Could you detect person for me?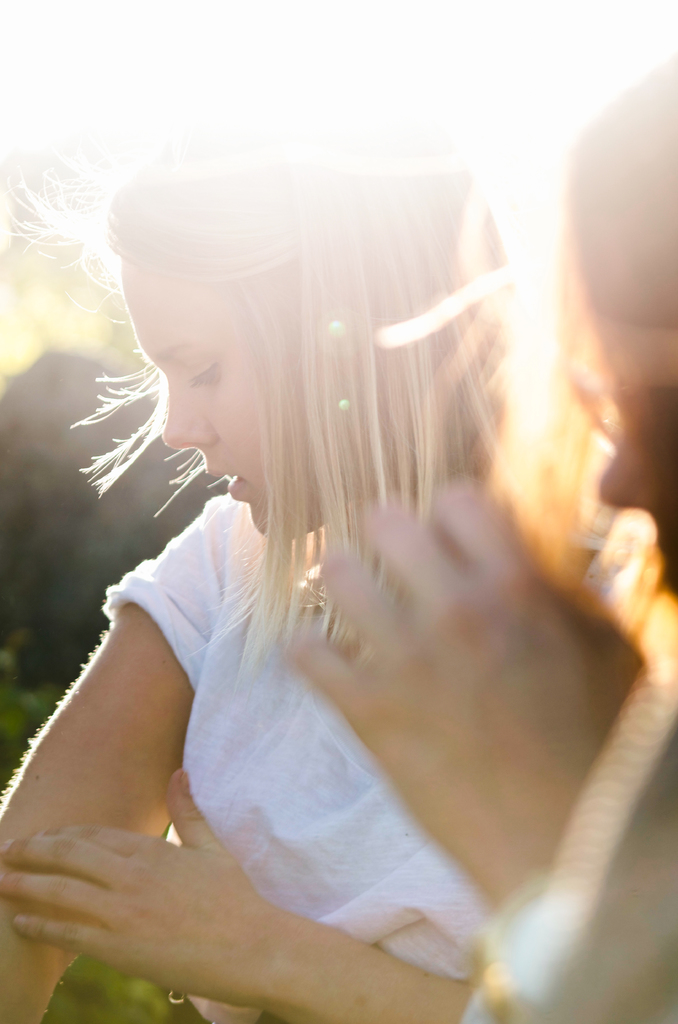
Detection result: locate(26, 119, 656, 1023).
